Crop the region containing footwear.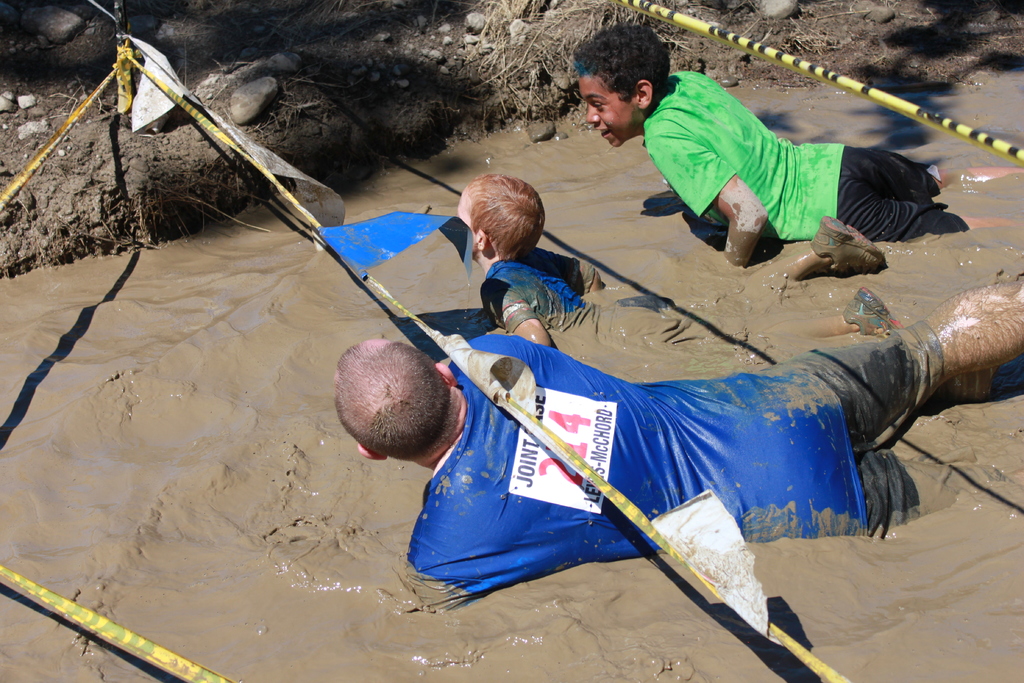
Crop region: detection(842, 286, 904, 342).
